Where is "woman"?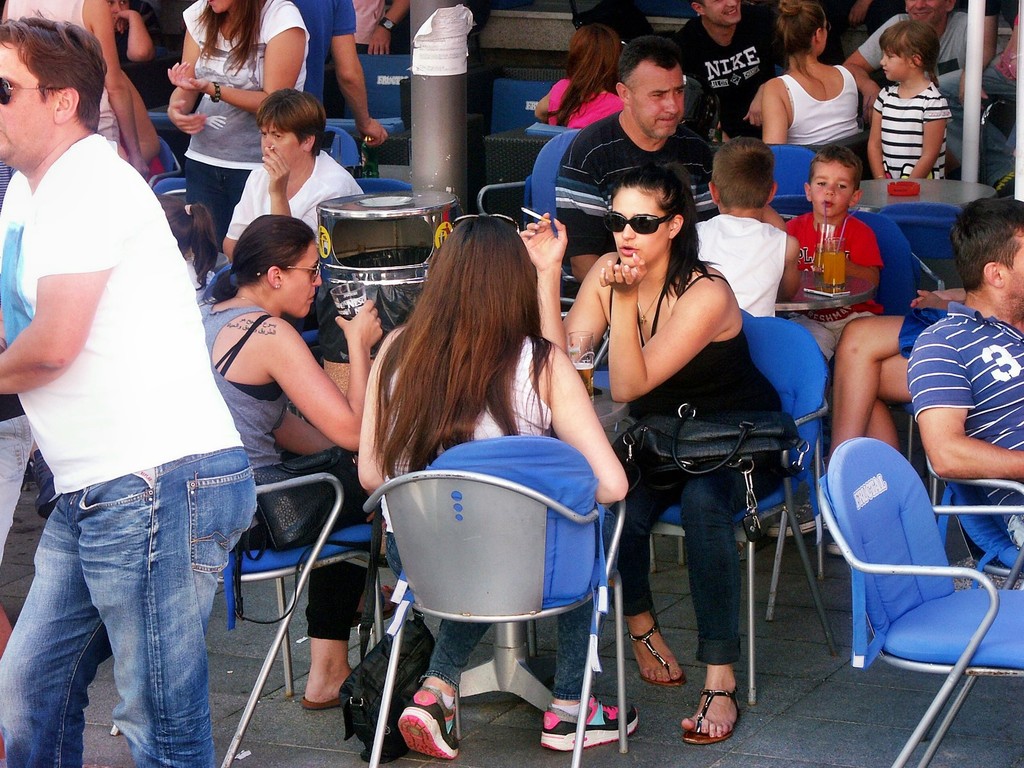
rect(518, 164, 785, 739).
